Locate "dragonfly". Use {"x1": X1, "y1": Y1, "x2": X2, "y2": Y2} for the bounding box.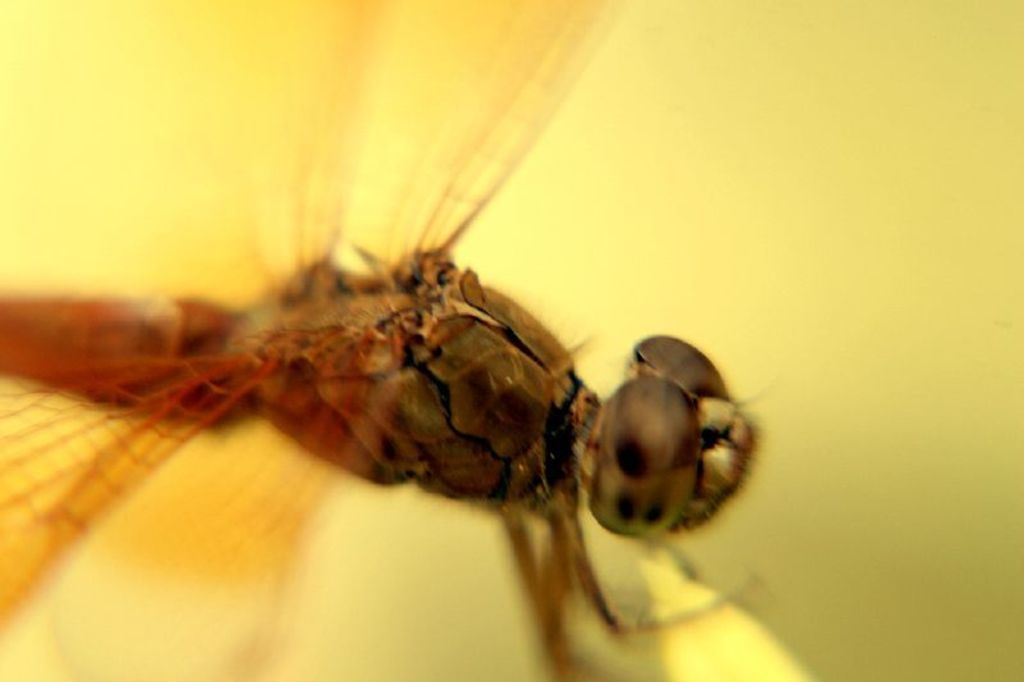
{"x1": 0, "y1": 0, "x2": 769, "y2": 681}.
